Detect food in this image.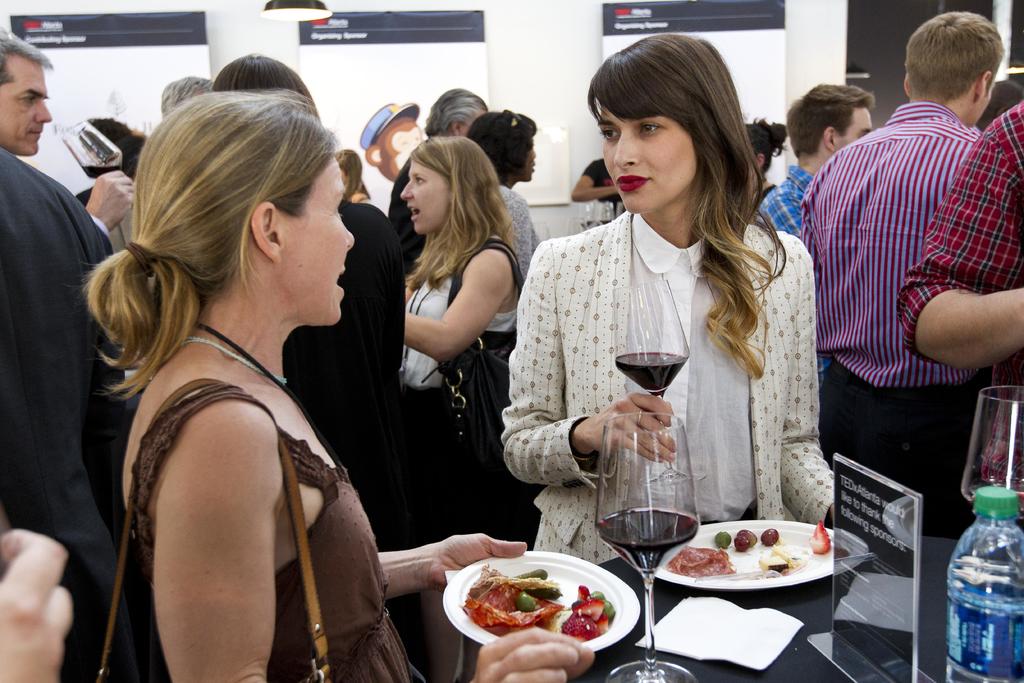
Detection: rect(808, 519, 835, 554).
